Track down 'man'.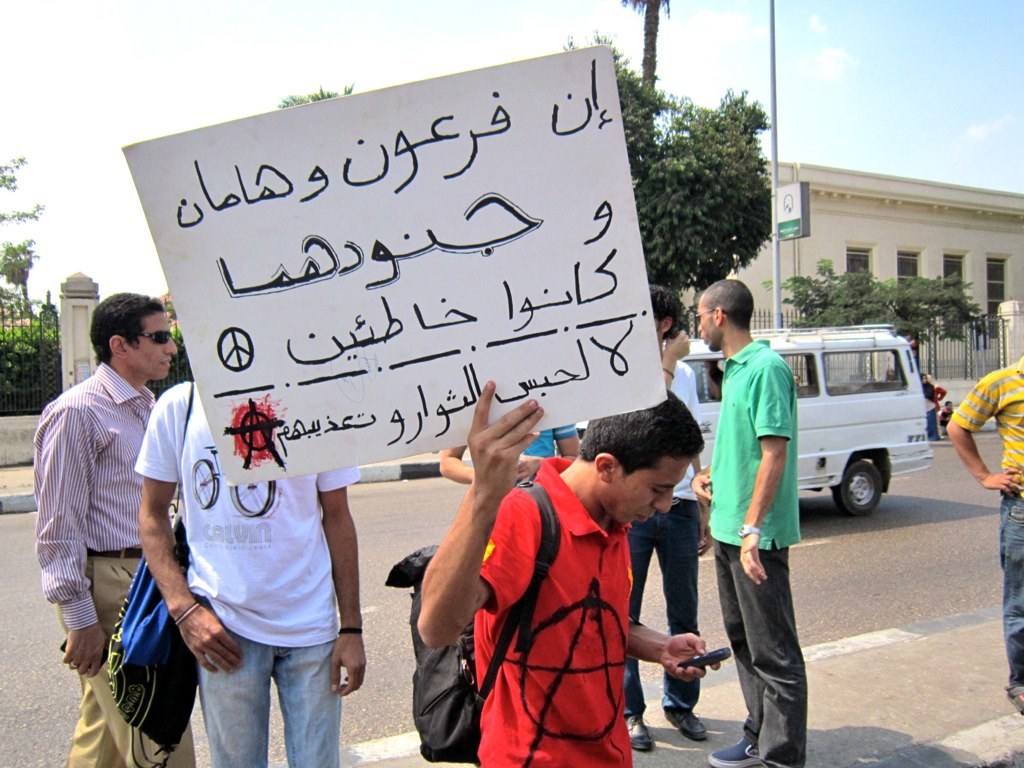
Tracked to locate(416, 378, 716, 767).
